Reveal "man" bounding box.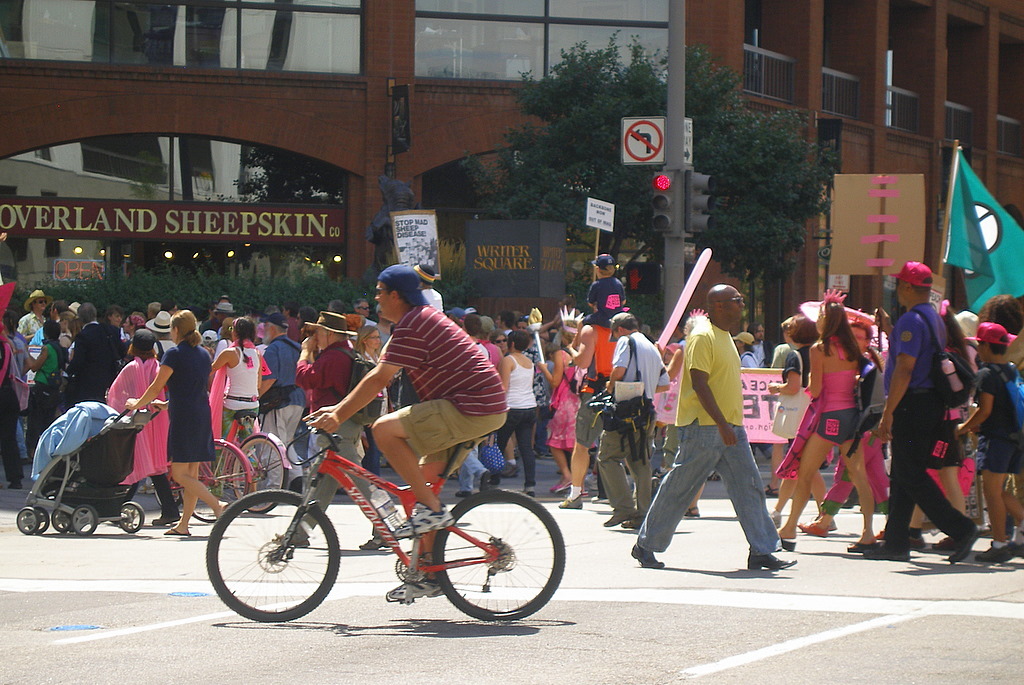
Revealed: <region>593, 308, 670, 531</region>.
